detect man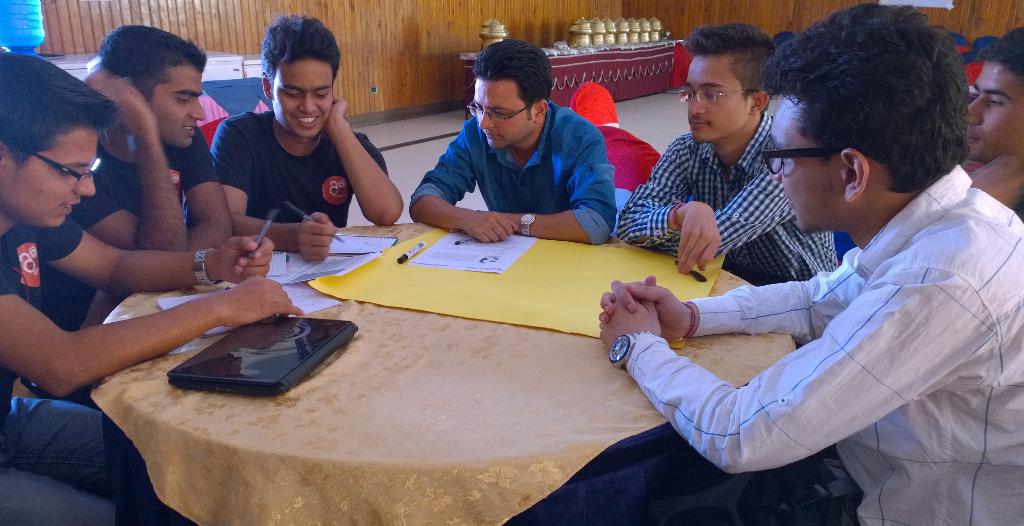
x1=22 y1=25 x2=237 y2=408
